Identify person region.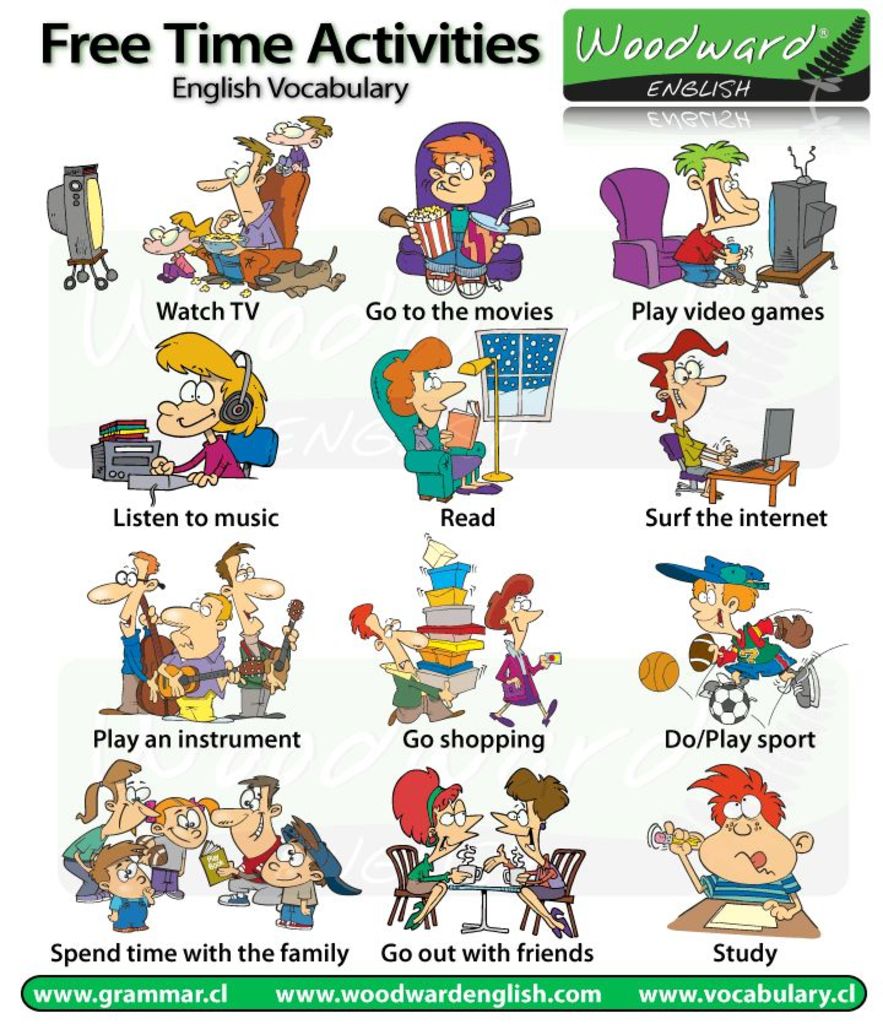
Region: (x1=250, y1=829, x2=325, y2=933).
